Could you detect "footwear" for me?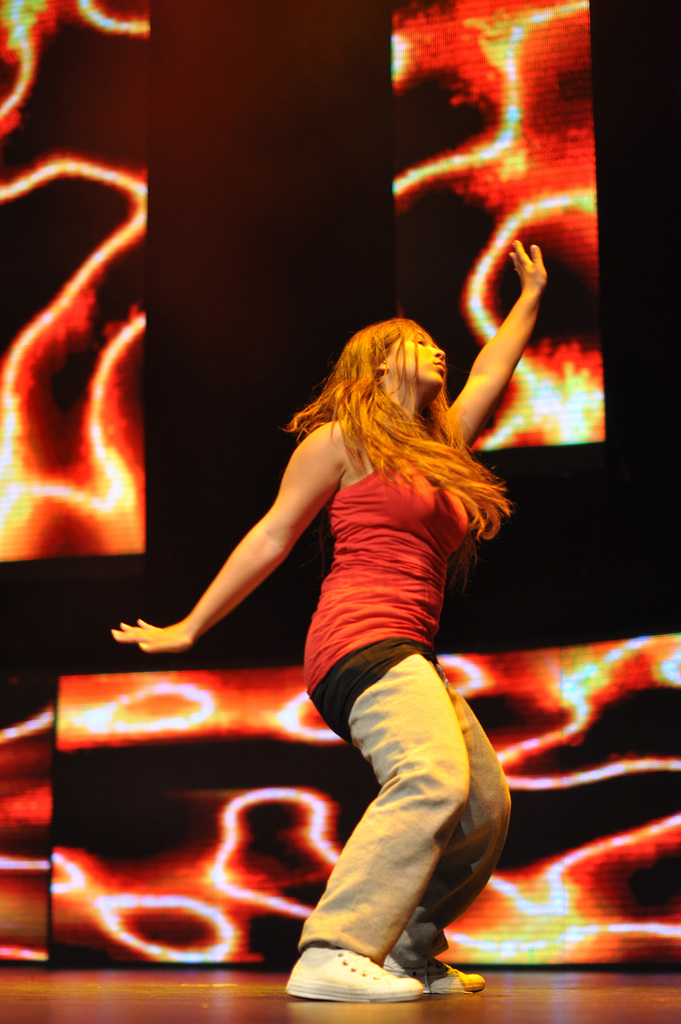
Detection result: 304,916,484,1005.
